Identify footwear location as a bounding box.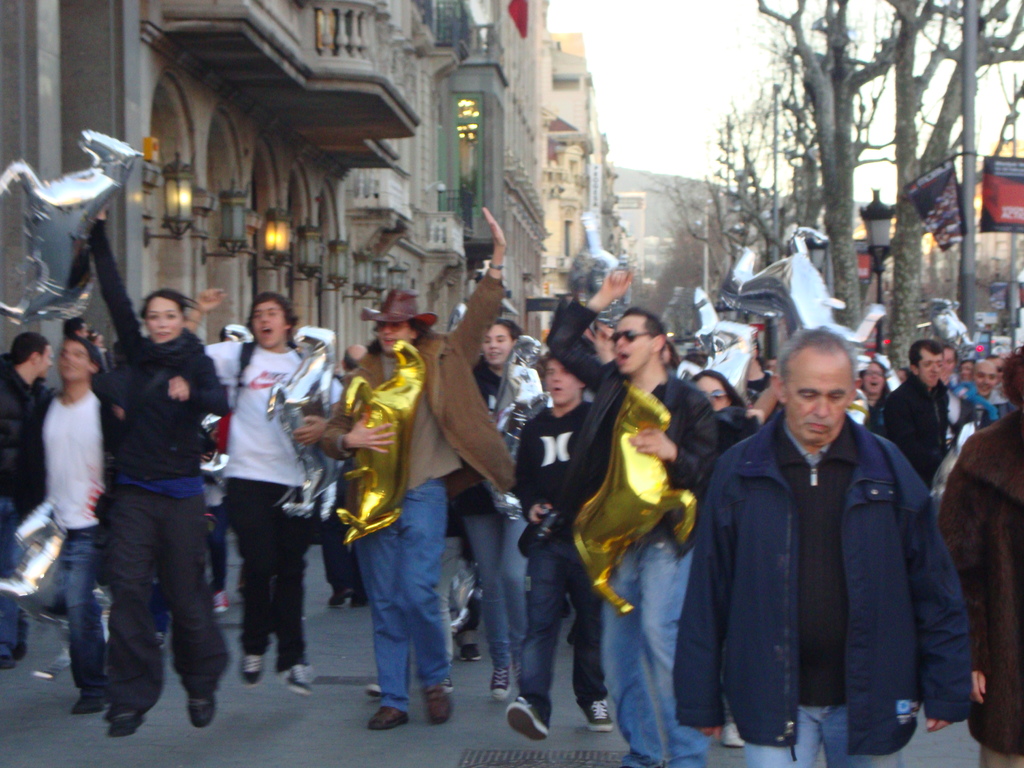
x1=326 y1=588 x2=351 y2=611.
